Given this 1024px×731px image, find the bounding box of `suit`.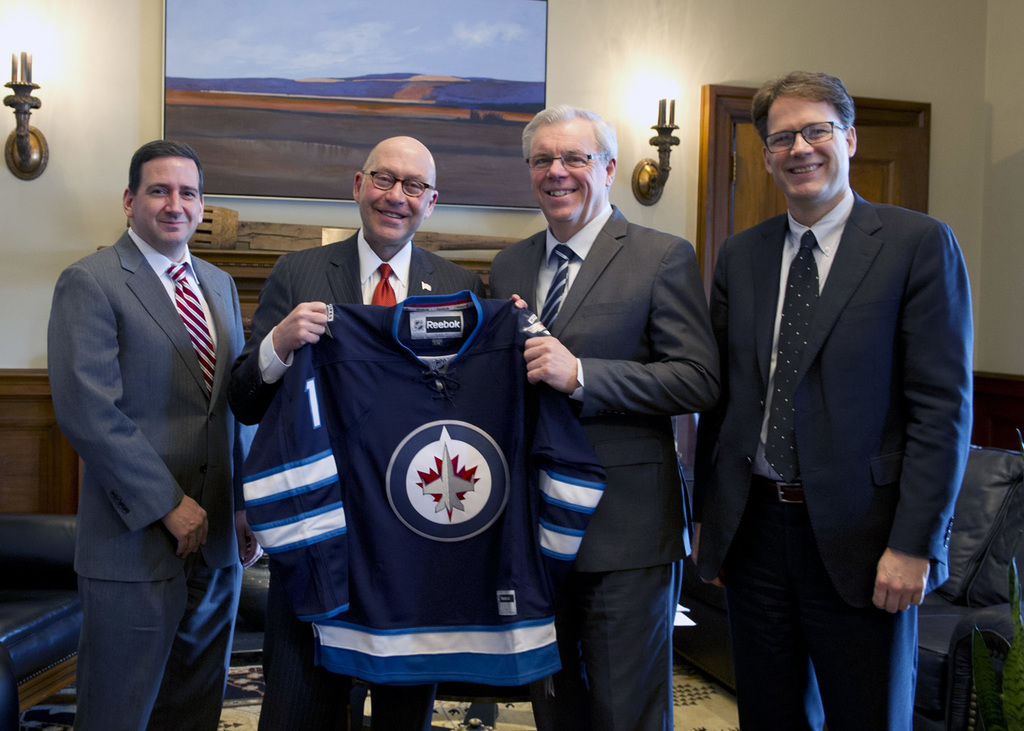
{"x1": 41, "y1": 122, "x2": 257, "y2": 722}.
